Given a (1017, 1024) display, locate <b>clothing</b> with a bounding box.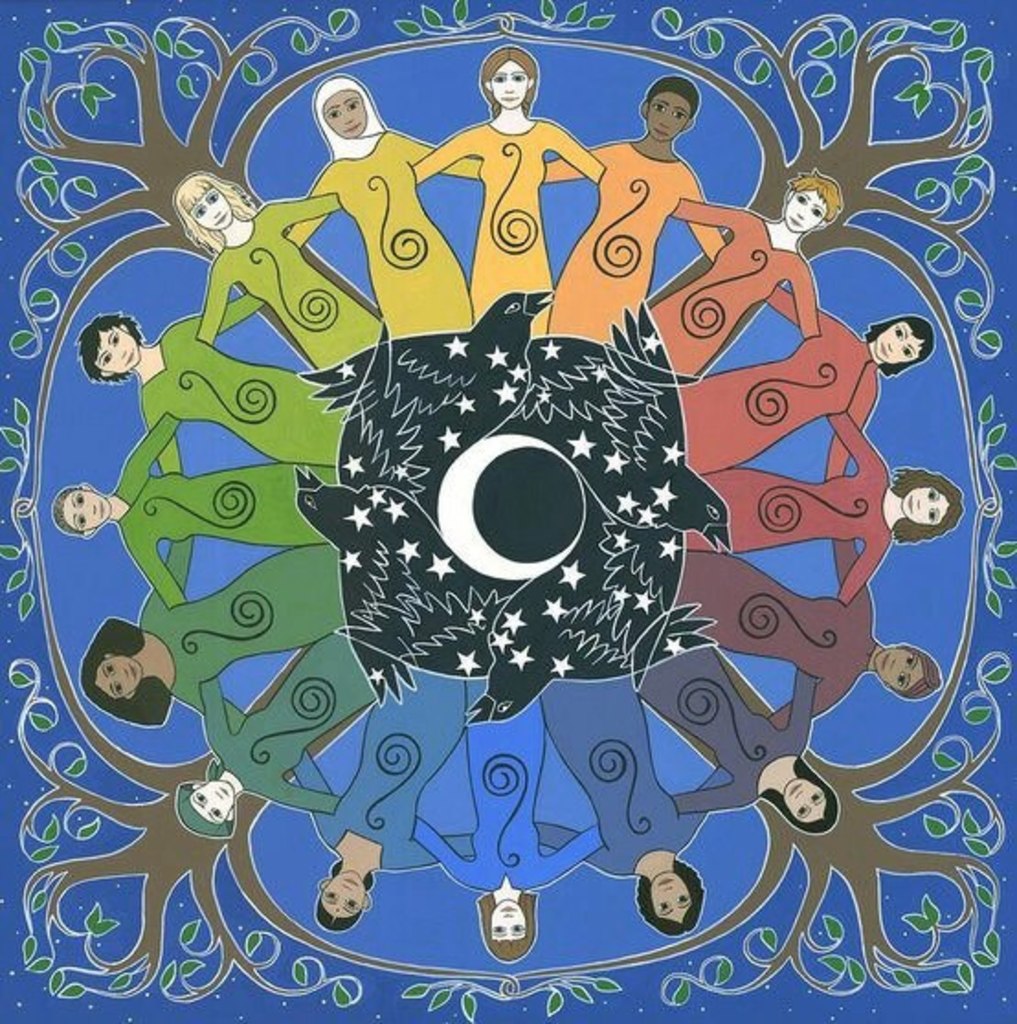
Located: 538:673:751:877.
